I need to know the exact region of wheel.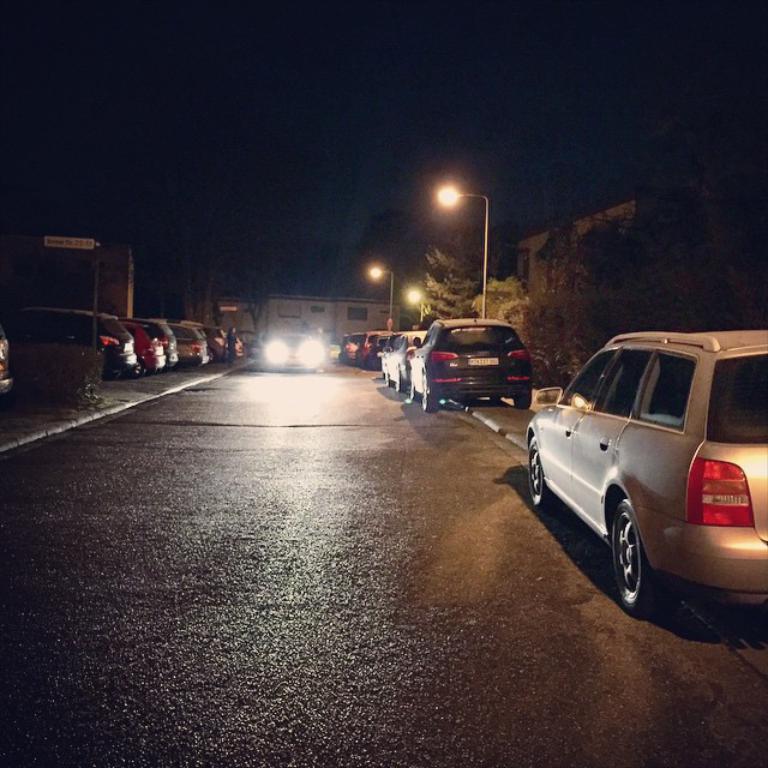
Region: 421, 392, 440, 413.
